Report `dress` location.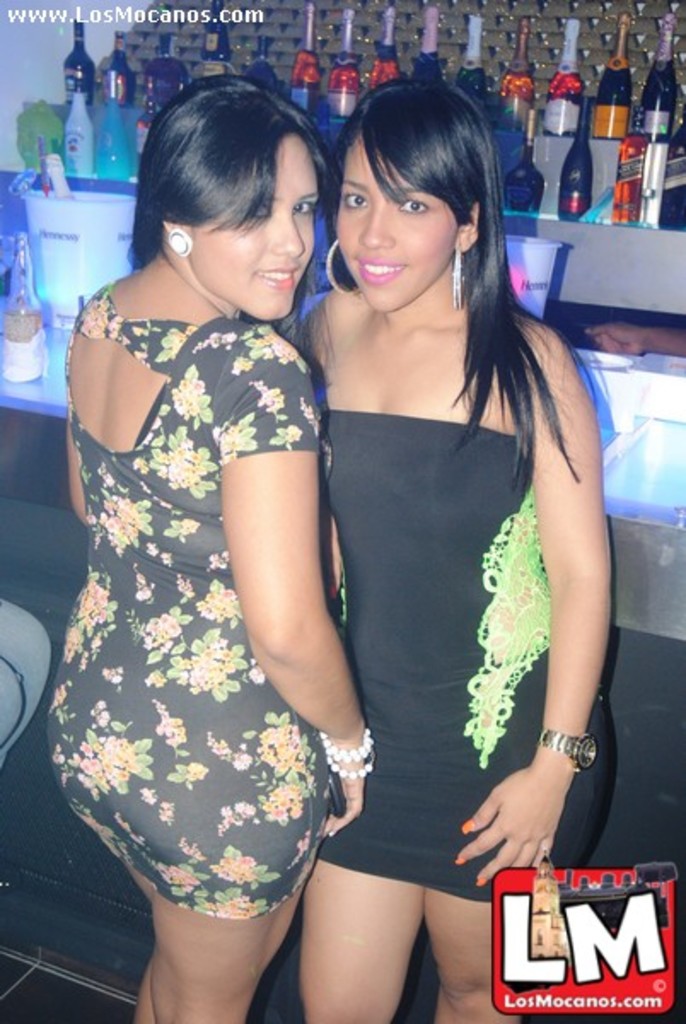
Report: [x1=36, y1=304, x2=343, y2=937].
